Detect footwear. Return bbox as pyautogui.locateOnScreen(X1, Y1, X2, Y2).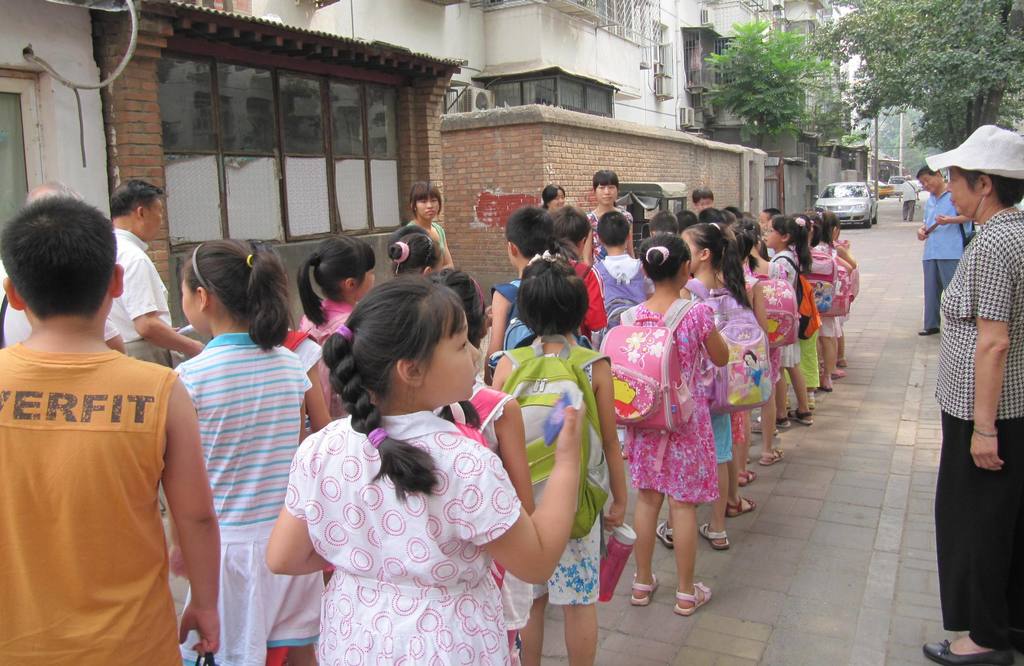
pyautogui.locateOnScreen(728, 496, 756, 515).
